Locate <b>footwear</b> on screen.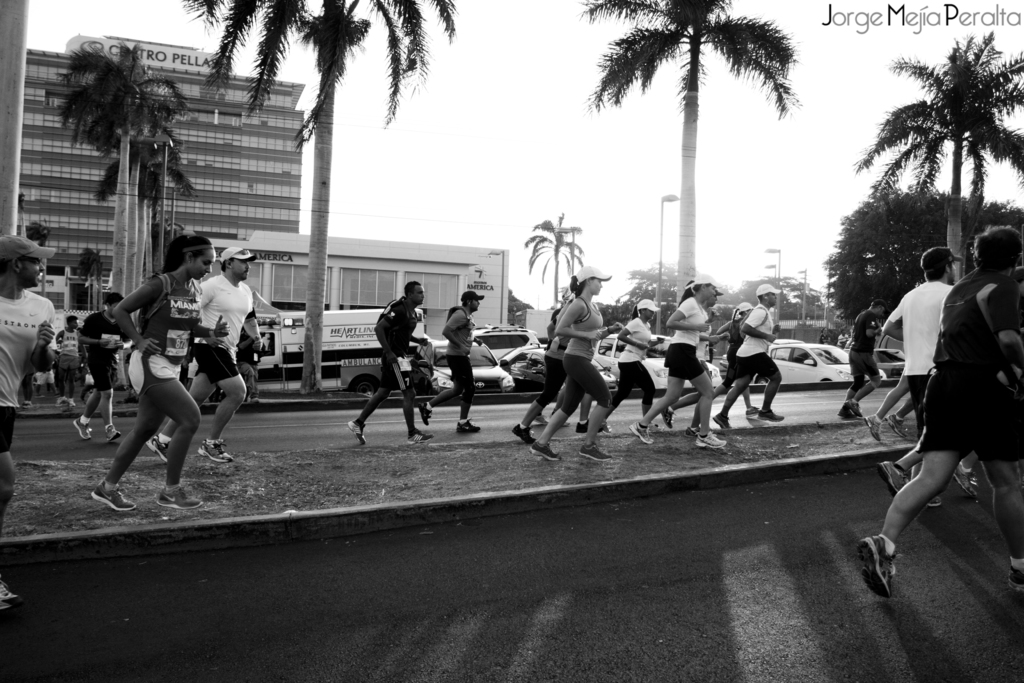
On screen at {"left": 346, "top": 418, "right": 369, "bottom": 449}.
